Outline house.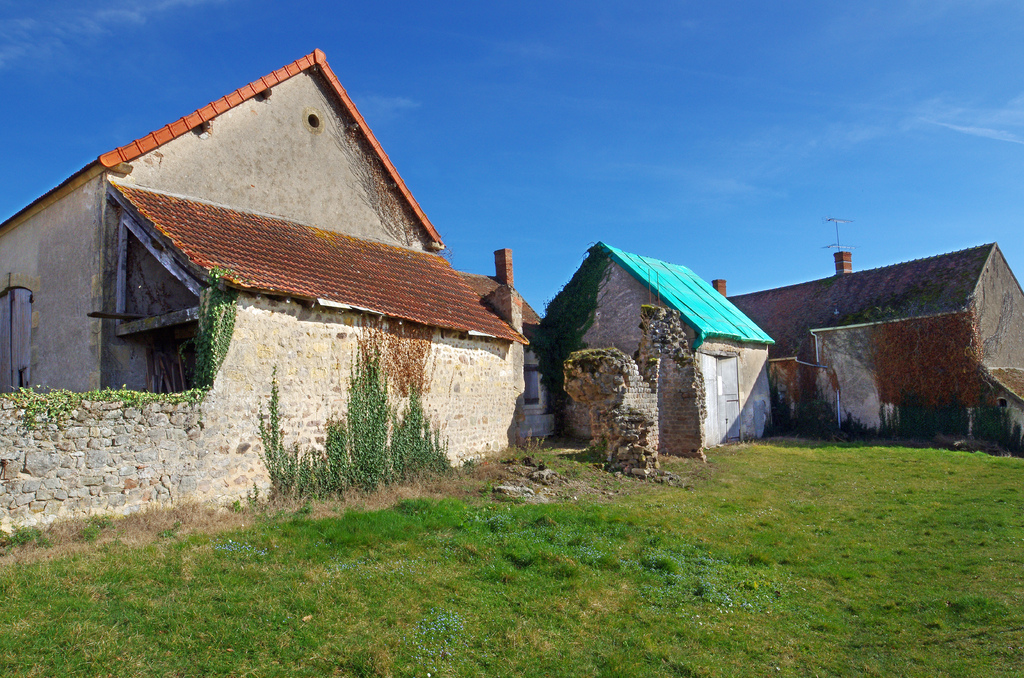
Outline: region(545, 241, 778, 464).
